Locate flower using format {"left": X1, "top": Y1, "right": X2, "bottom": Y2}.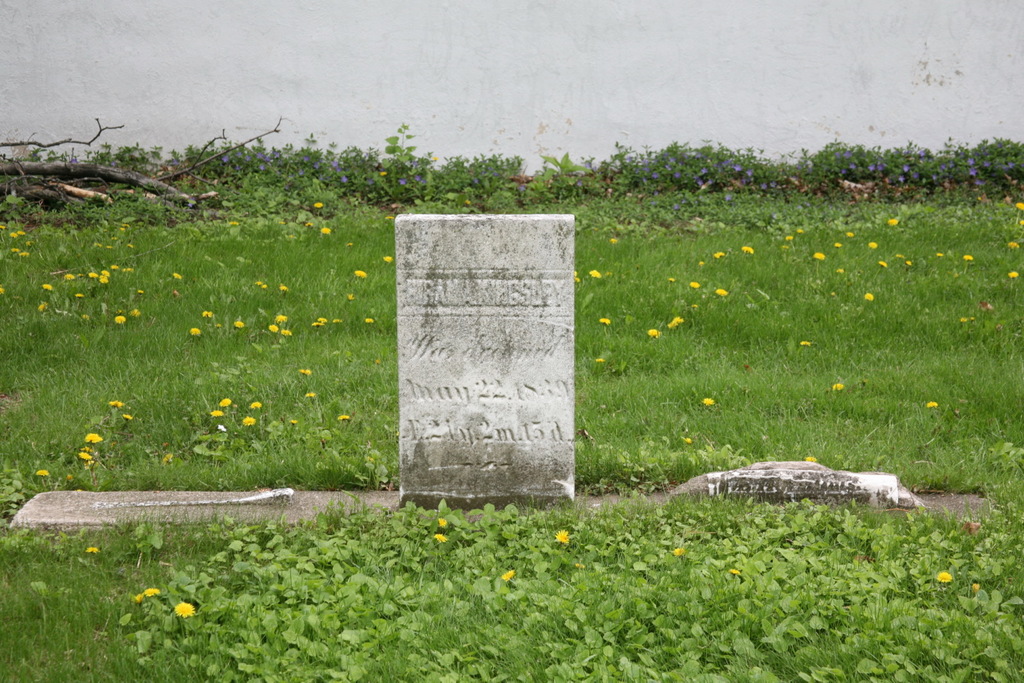
{"left": 122, "top": 414, "right": 136, "bottom": 425}.
